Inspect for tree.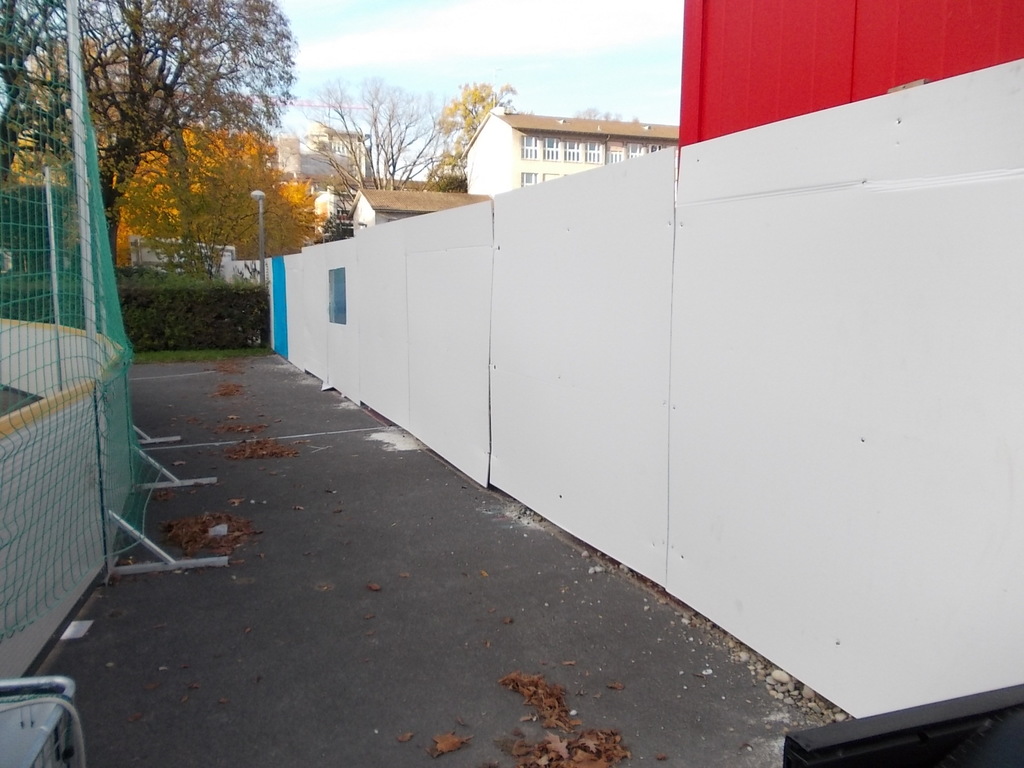
Inspection: x1=439, y1=77, x2=521, y2=177.
